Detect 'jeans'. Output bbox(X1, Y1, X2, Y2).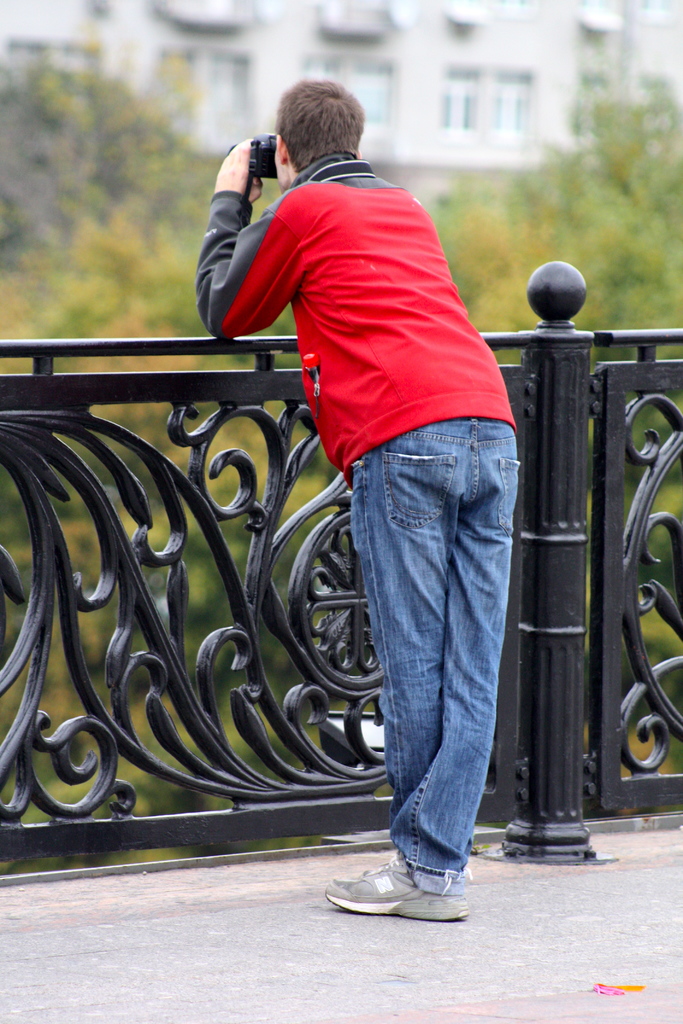
bbox(337, 425, 534, 915).
